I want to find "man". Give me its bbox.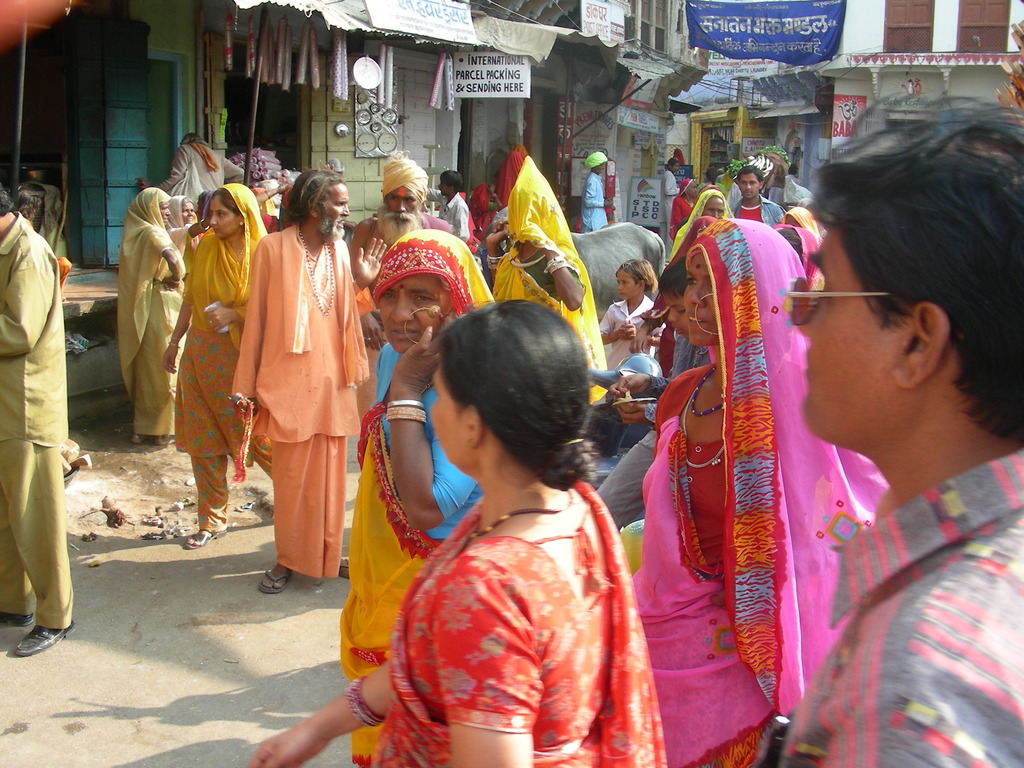
bbox(659, 159, 684, 244).
